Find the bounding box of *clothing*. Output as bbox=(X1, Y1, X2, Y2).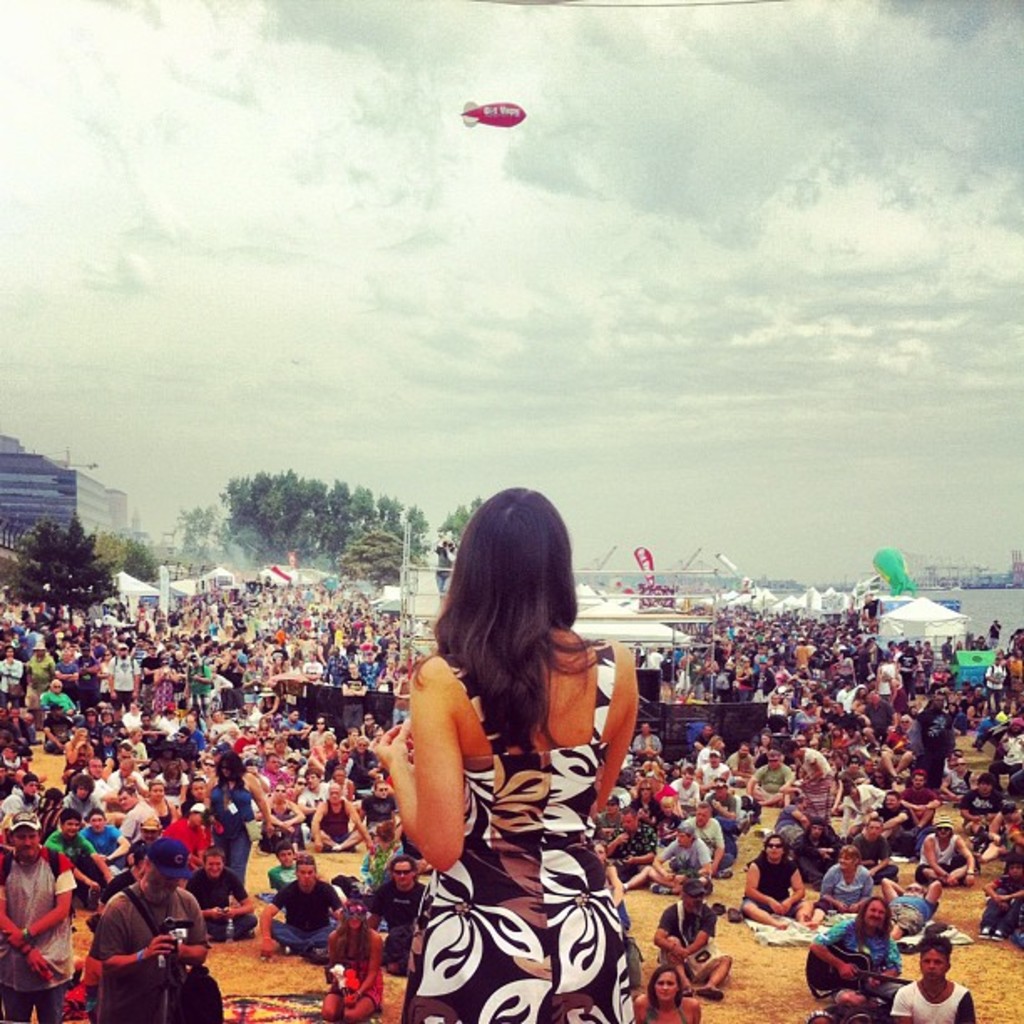
bbox=(131, 791, 182, 827).
